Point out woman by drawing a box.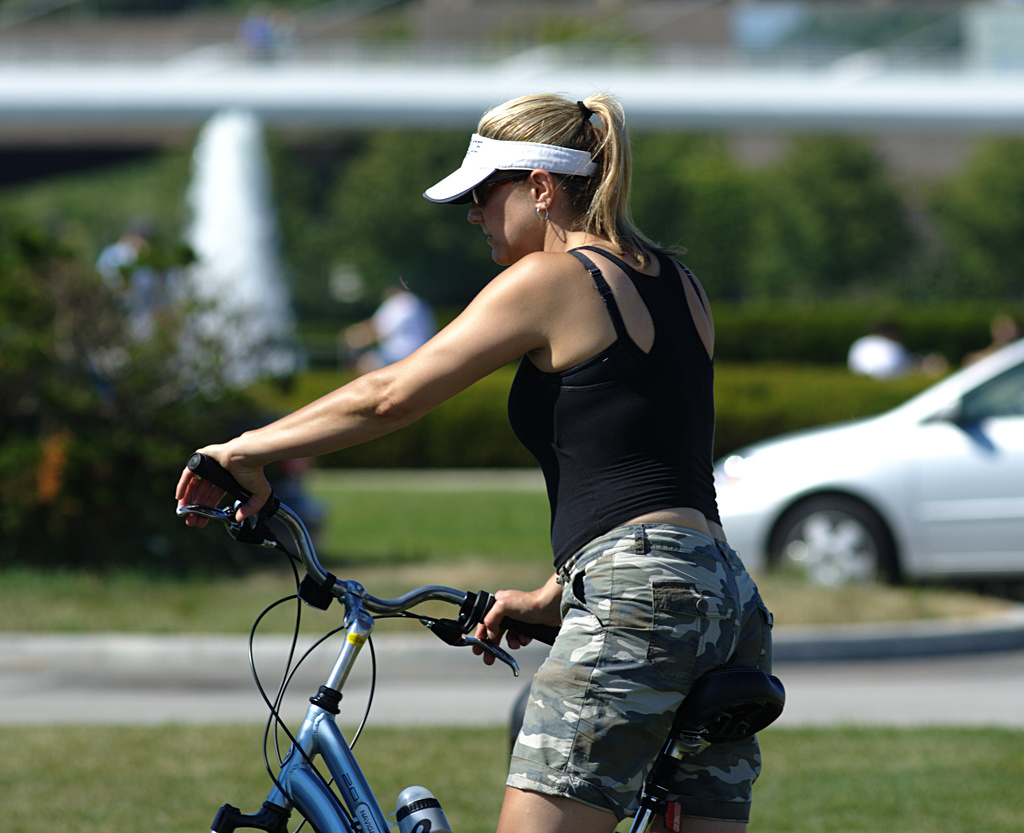
[left=223, top=81, right=774, bottom=821].
